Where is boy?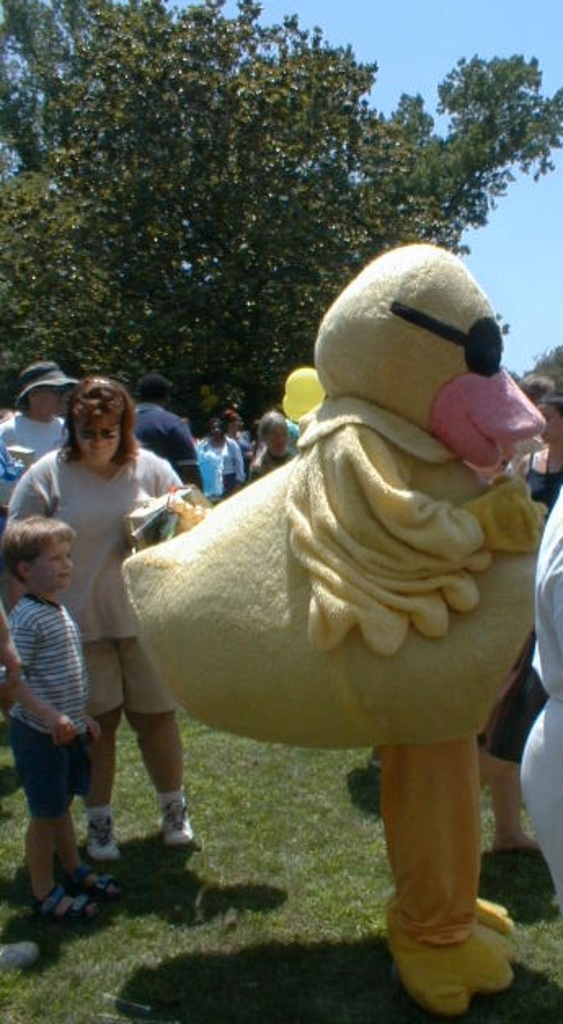
bbox=[0, 510, 121, 925].
